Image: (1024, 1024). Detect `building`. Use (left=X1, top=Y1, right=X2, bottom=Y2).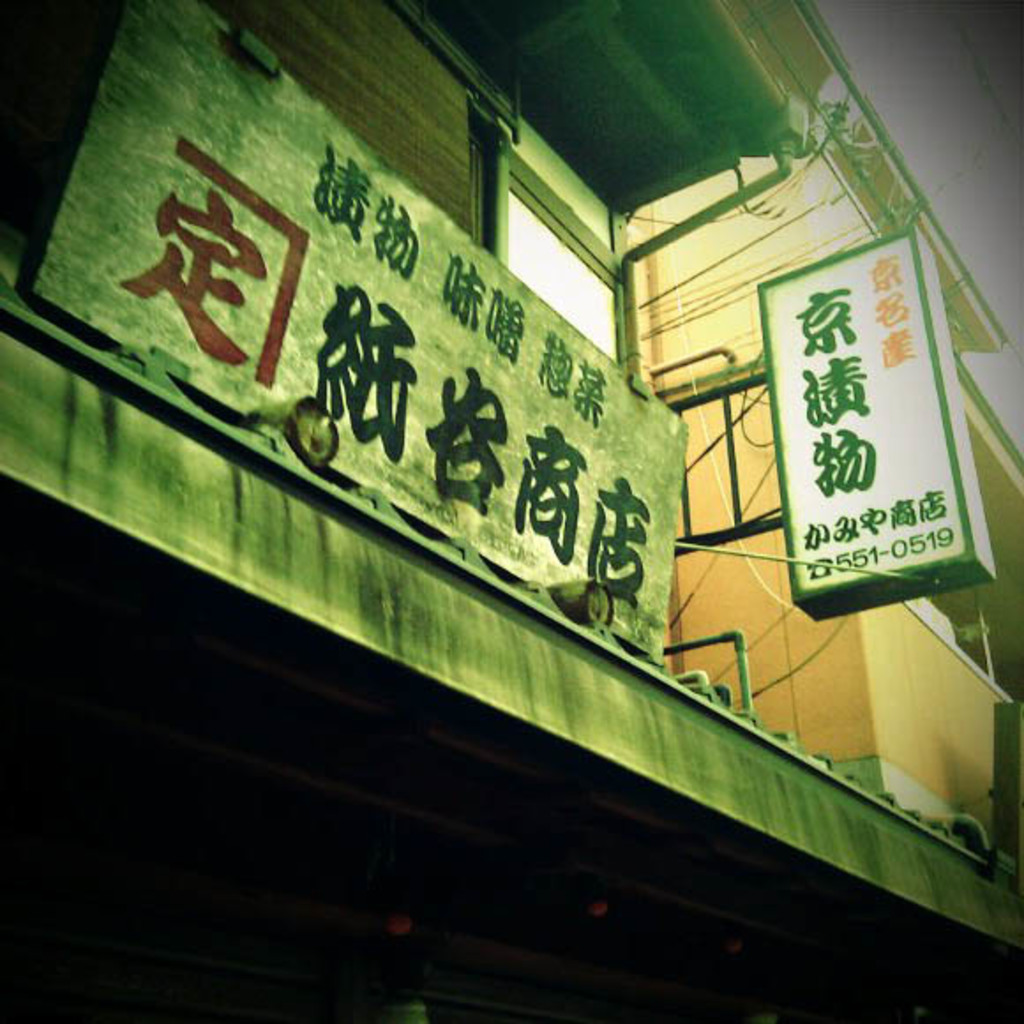
(left=629, top=102, right=1022, bottom=807).
